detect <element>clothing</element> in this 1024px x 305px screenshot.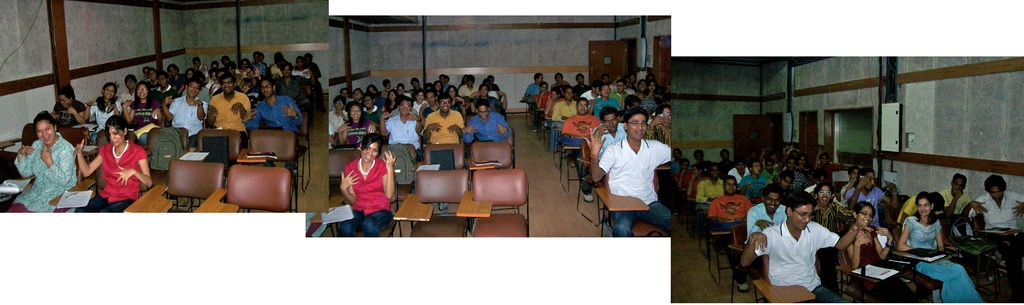
Detection: x1=902 y1=213 x2=986 y2=304.
